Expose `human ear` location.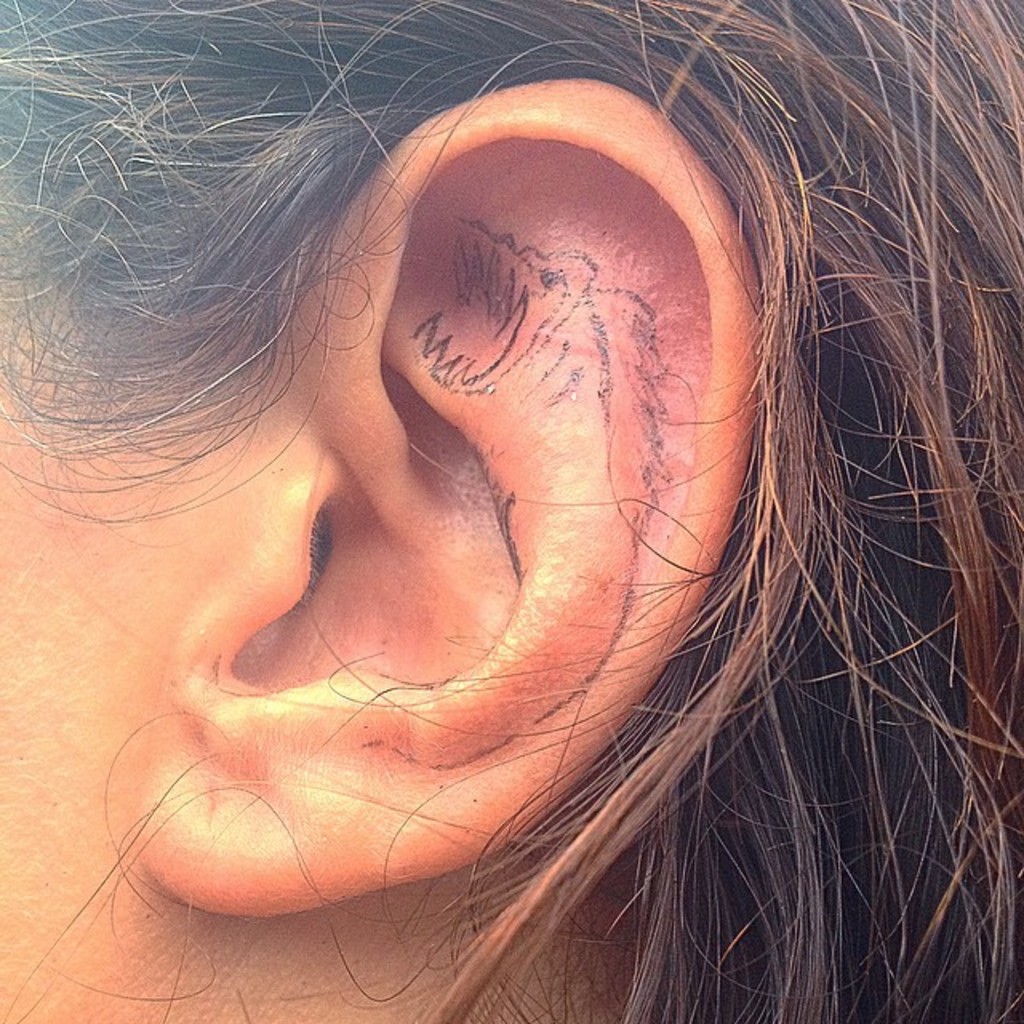
Exposed at <bbox>150, 74, 760, 917</bbox>.
